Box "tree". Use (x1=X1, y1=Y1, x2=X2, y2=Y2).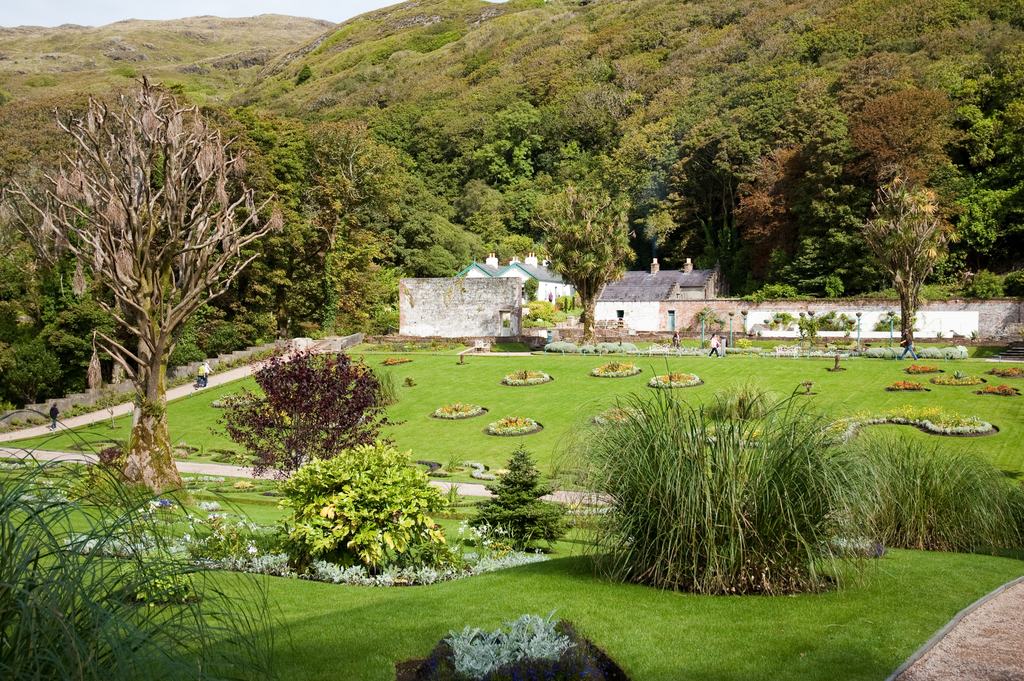
(x1=295, y1=122, x2=409, y2=332).
